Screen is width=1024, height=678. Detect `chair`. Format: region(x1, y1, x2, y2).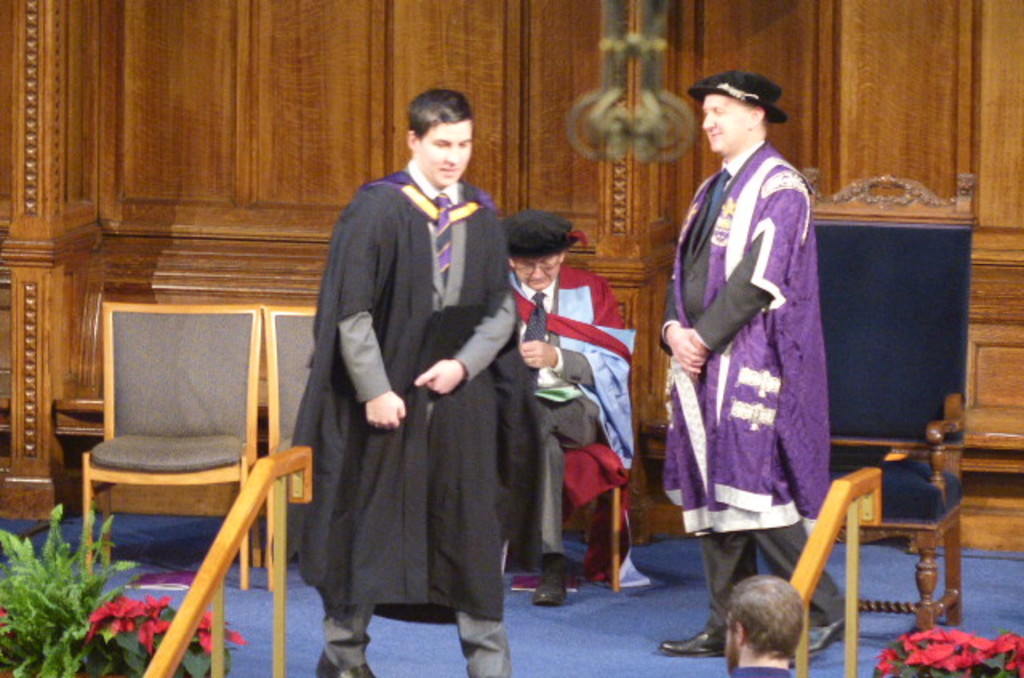
region(51, 280, 298, 641).
